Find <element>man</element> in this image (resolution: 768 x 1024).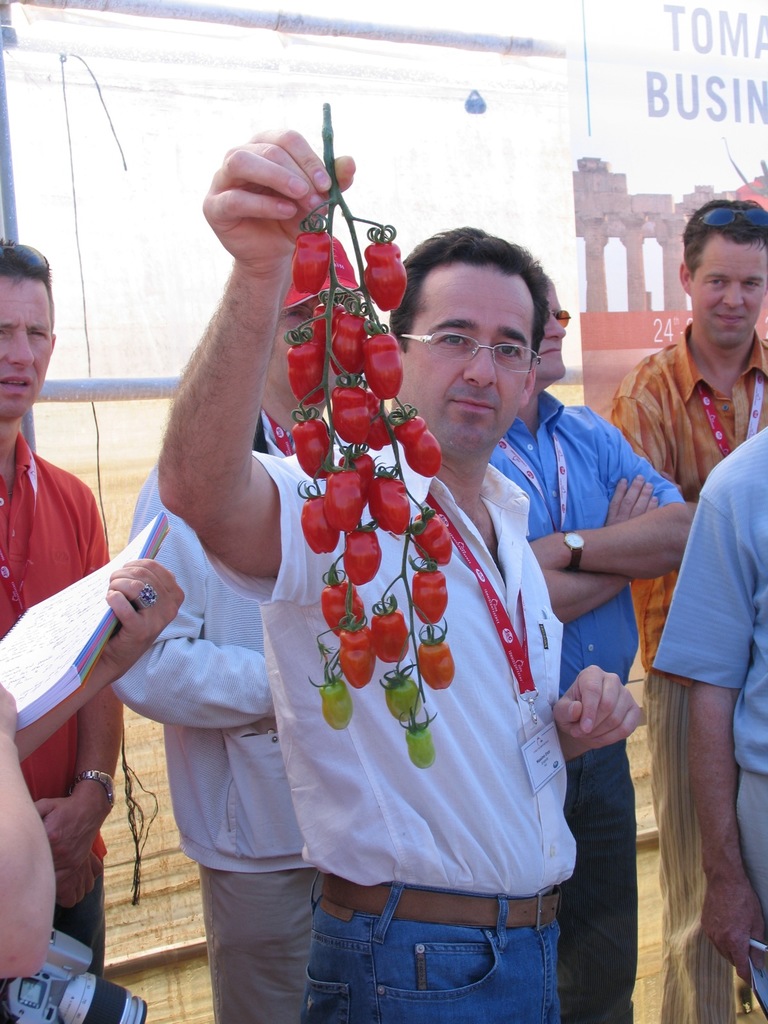
607, 195, 767, 1023.
